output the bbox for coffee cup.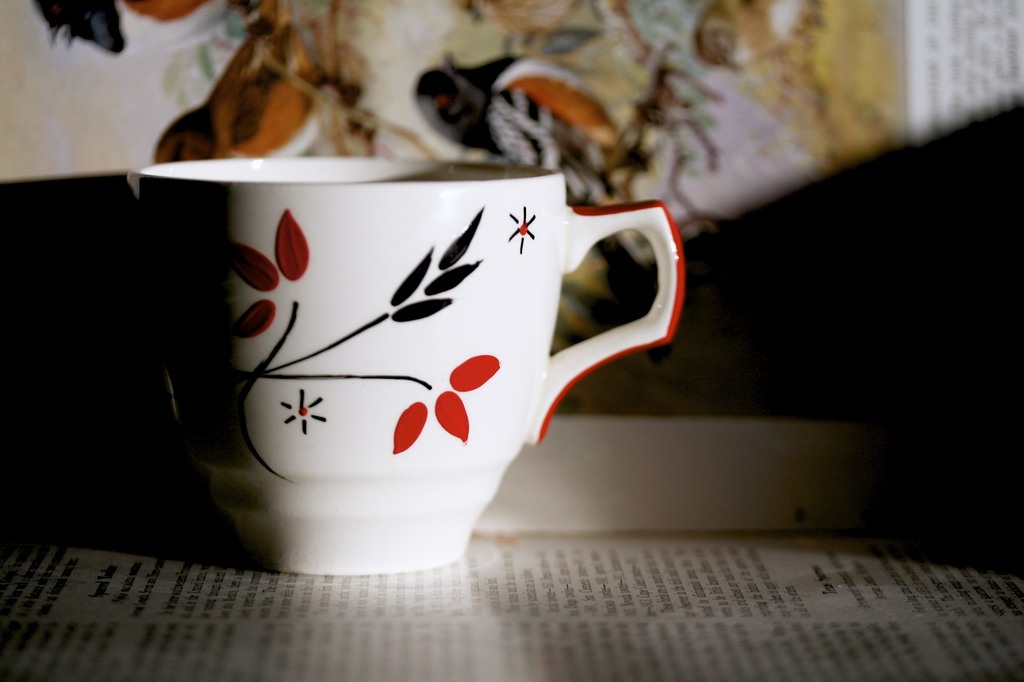
Rect(127, 155, 686, 574).
